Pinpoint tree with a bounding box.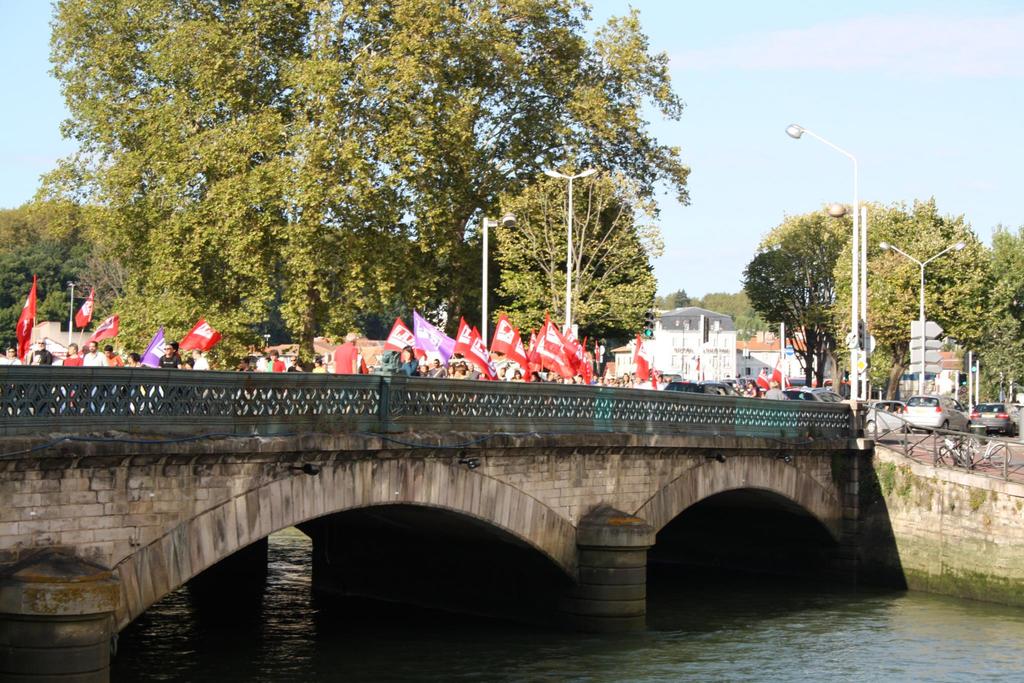
(744, 211, 856, 388).
